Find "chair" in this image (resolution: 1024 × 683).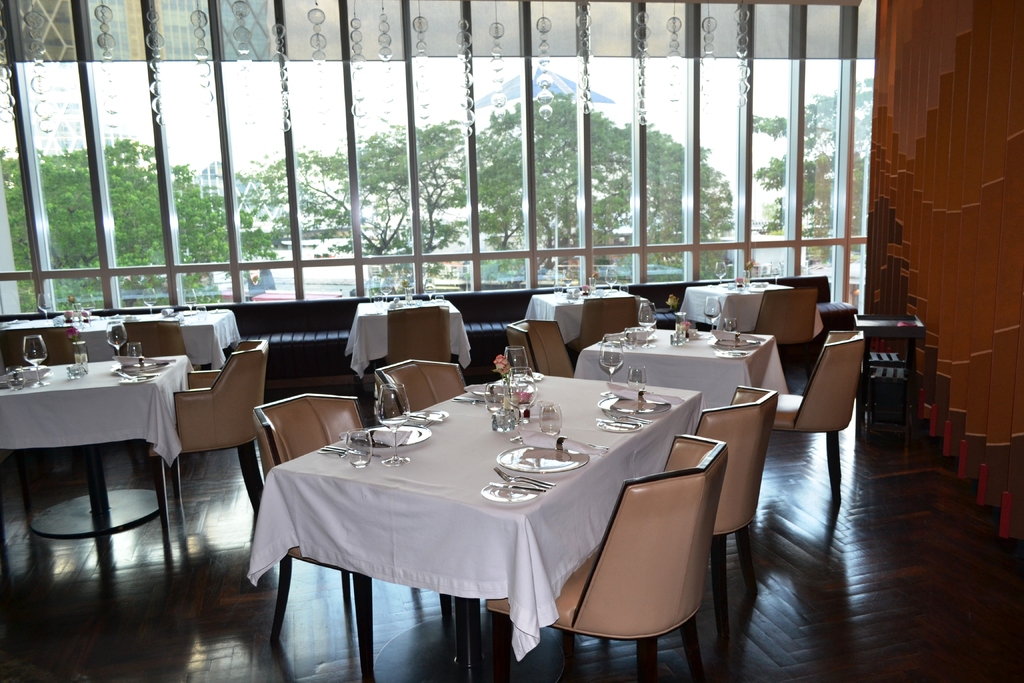
x1=252 y1=392 x2=451 y2=682.
